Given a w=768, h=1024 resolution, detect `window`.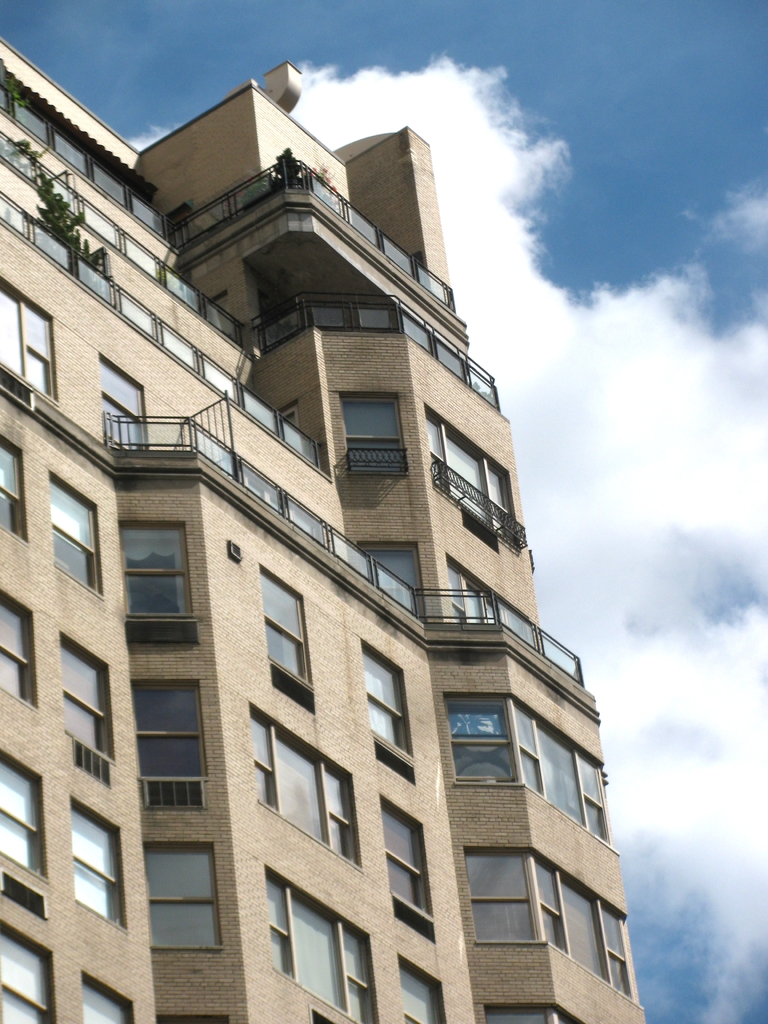
l=378, t=798, r=436, b=945.
